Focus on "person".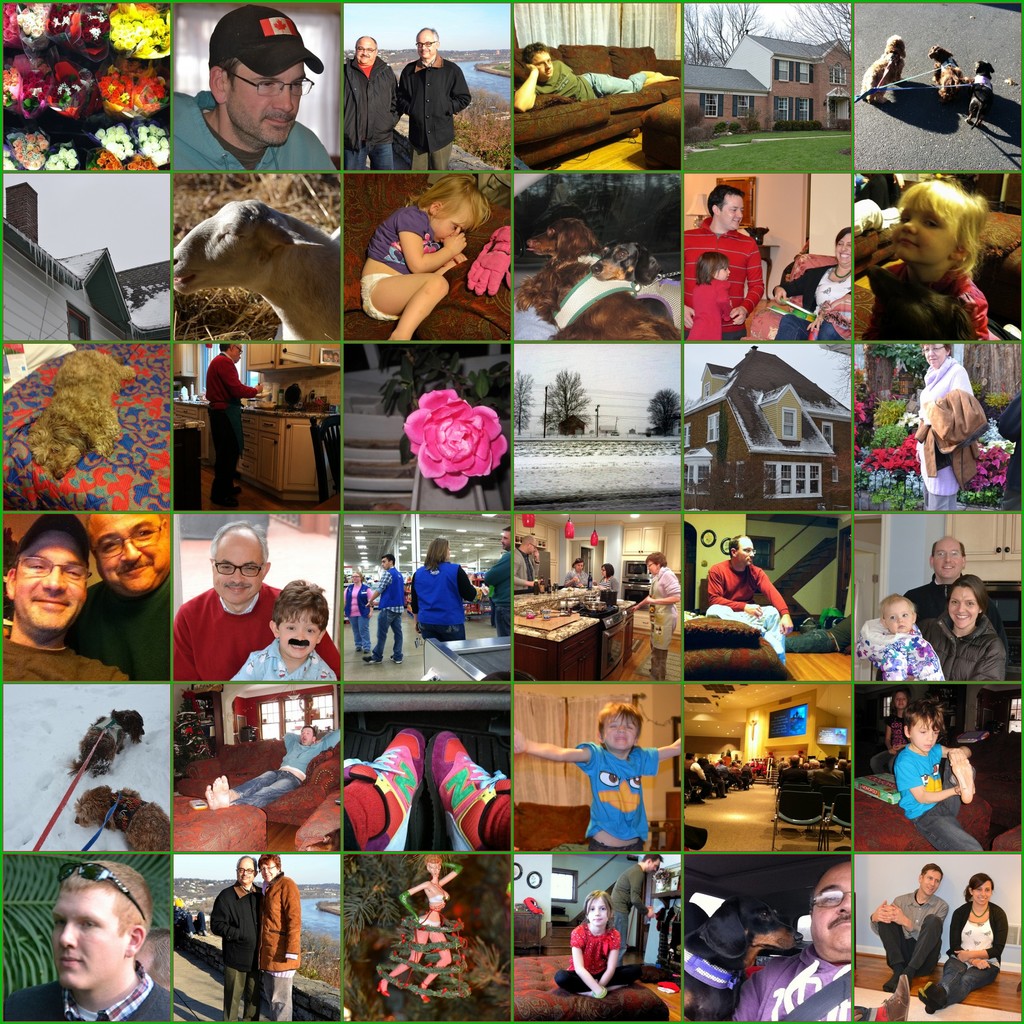
Focused at bbox(893, 700, 981, 851).
